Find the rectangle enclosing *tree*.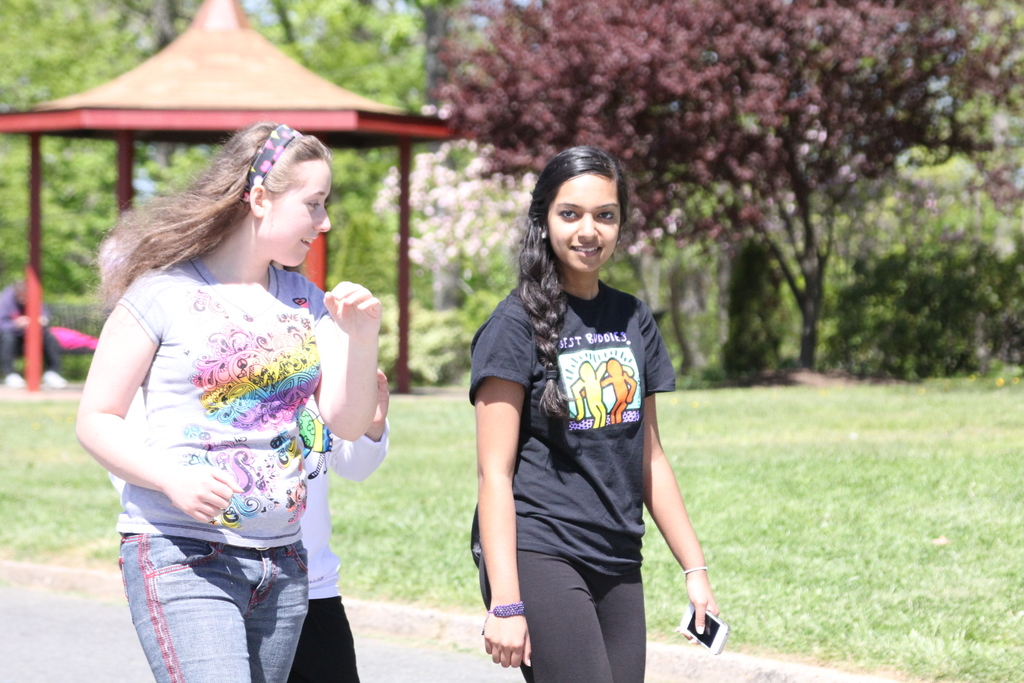
(left=427, top=0, right=1020, bottom=360).
